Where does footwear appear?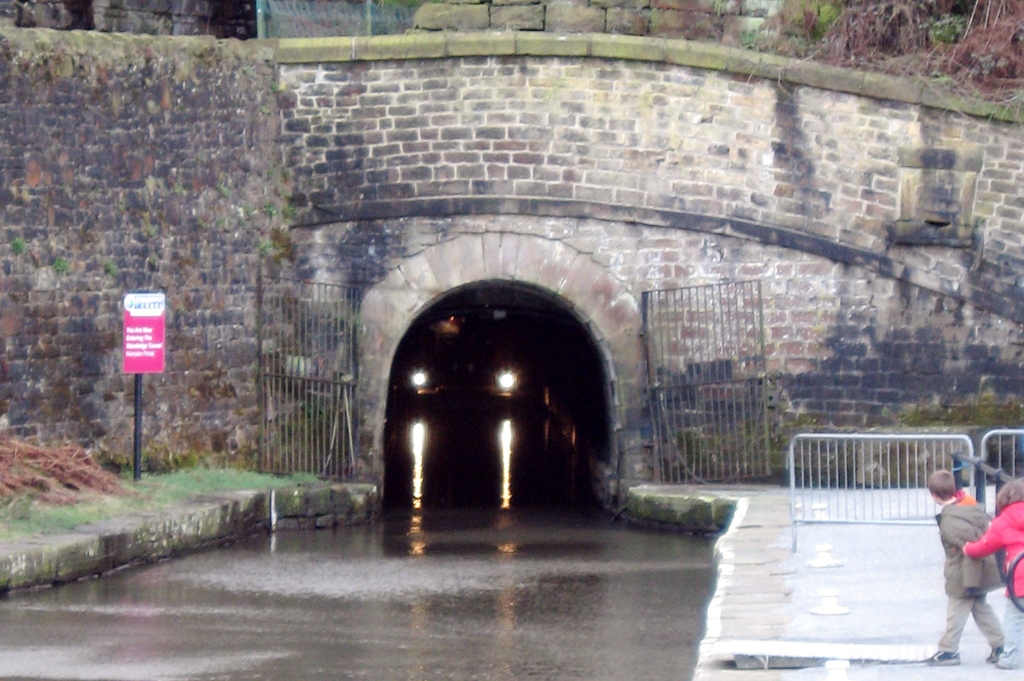
Appears at 922:642:964:667.
